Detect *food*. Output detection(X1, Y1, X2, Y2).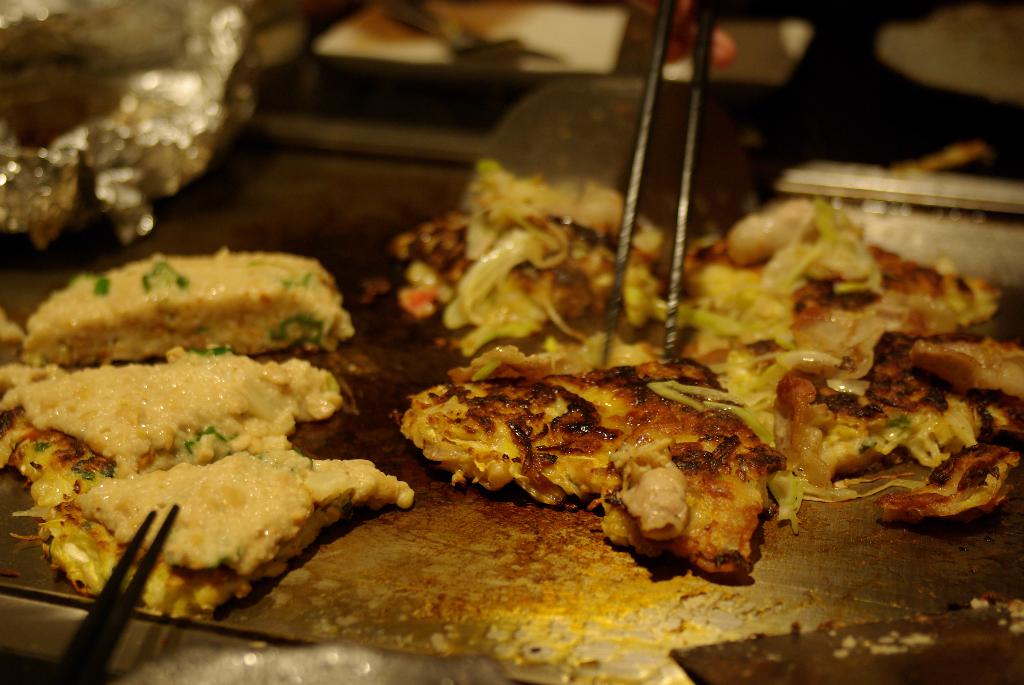
detection(19, 235, 363, 366).
